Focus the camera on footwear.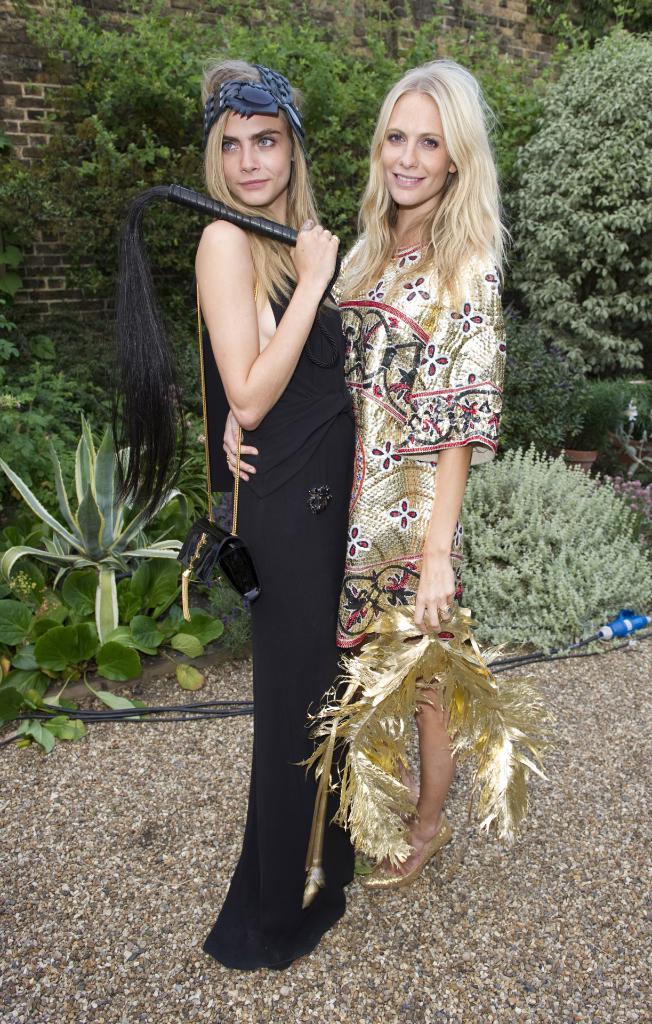
Focus region: (362,812,454,885).
